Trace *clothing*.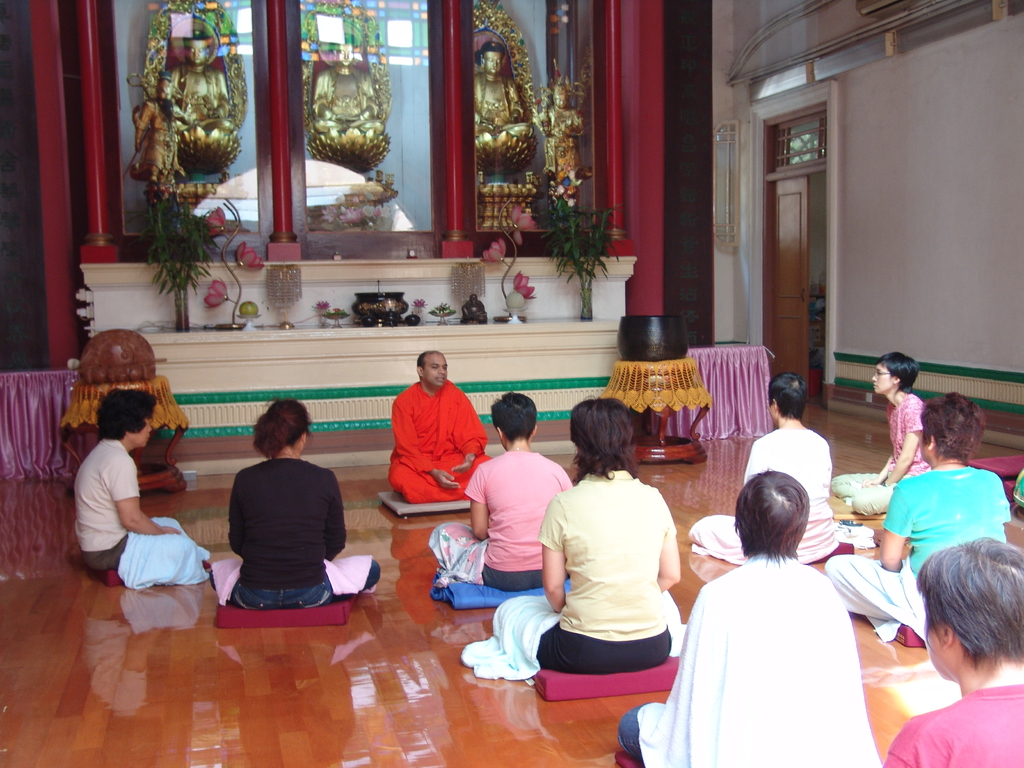
Traced to [314,66,387,130].
